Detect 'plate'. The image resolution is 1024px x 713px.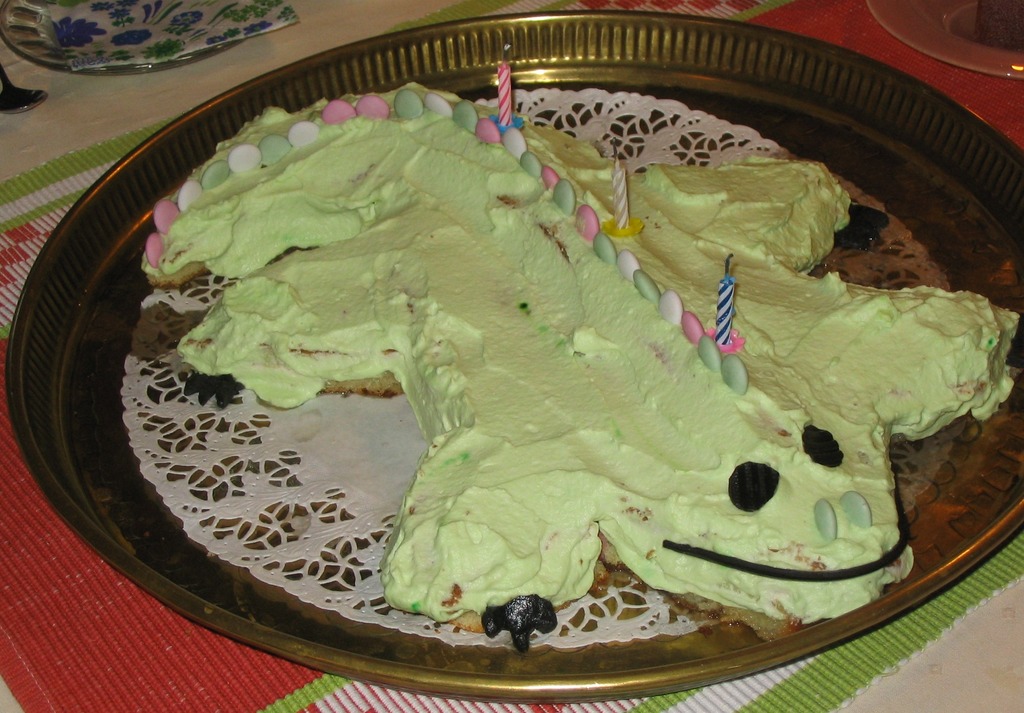
BBox(0, 13, 1023, 702).
